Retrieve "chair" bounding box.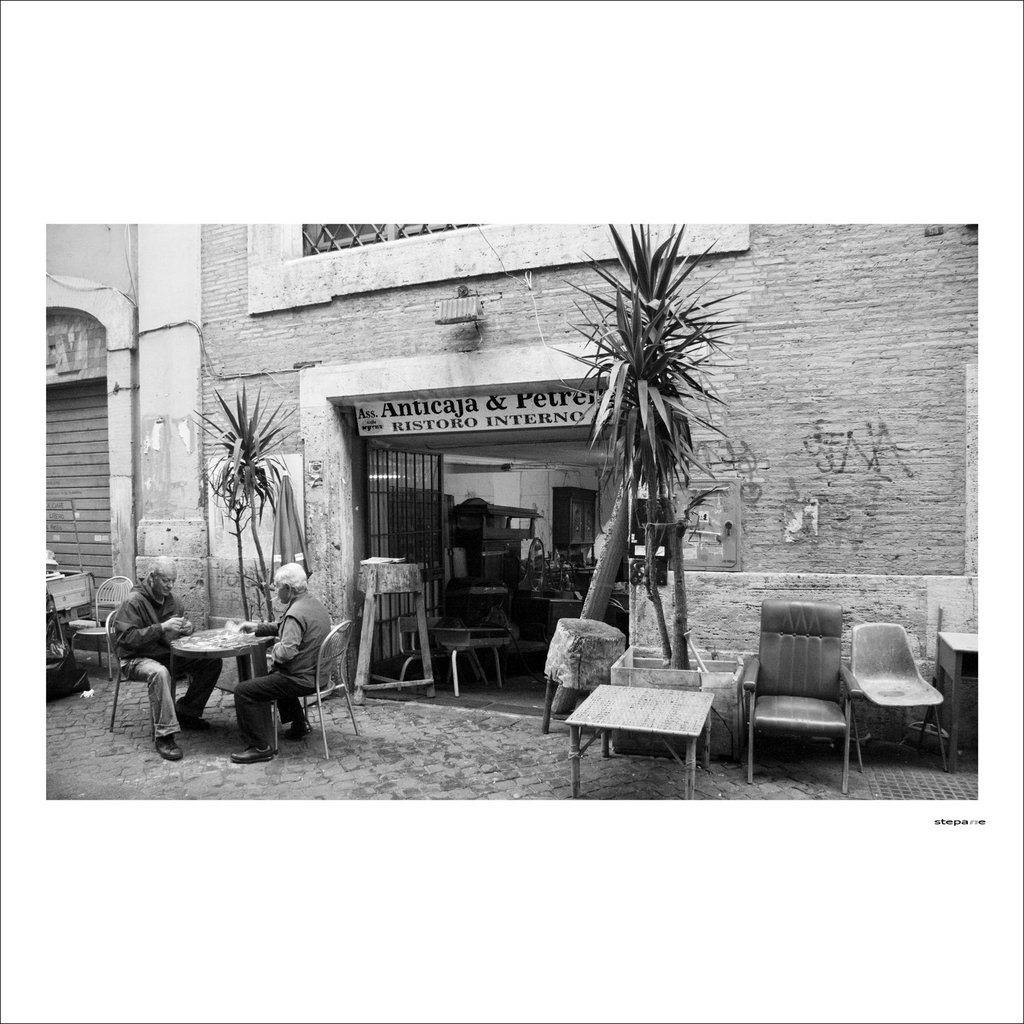
Bounding box: BBox(738, 597, 868, 796).
